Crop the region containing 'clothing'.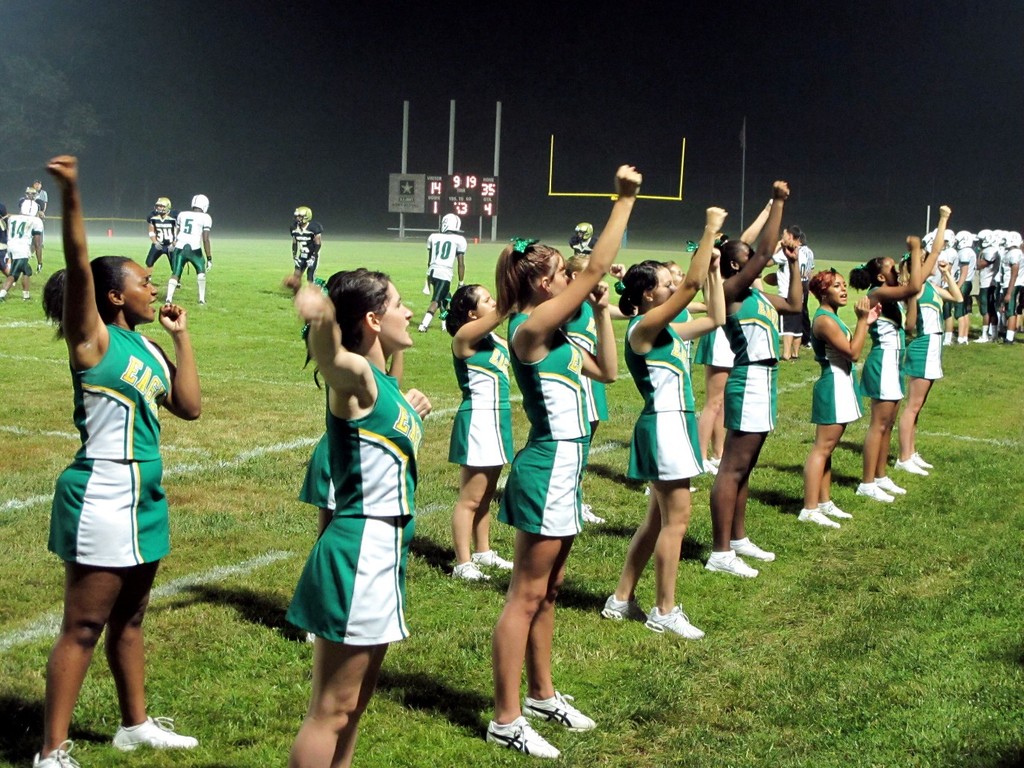
Crop region: 625, 305, 709, 481.
